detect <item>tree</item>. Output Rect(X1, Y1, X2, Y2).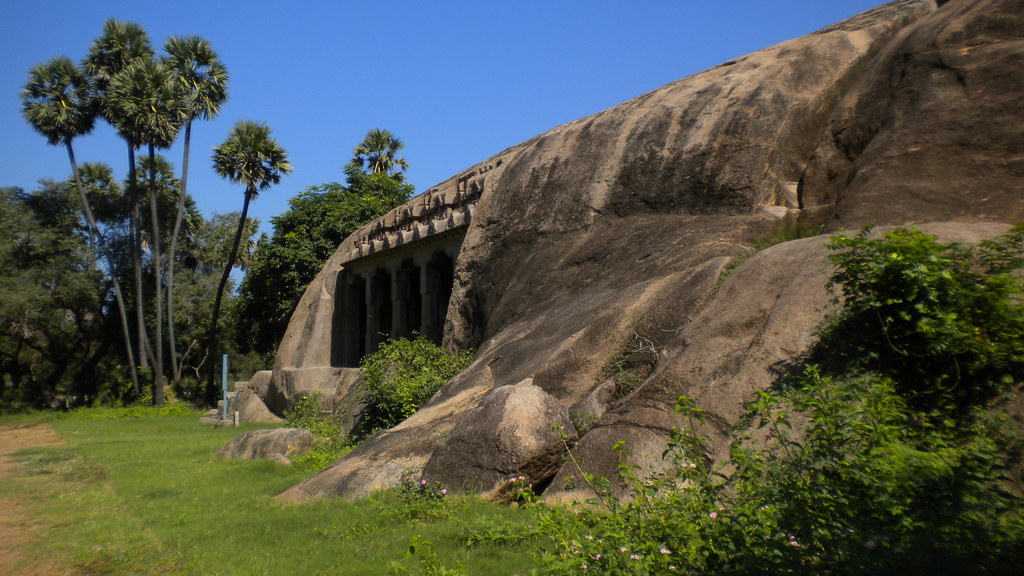
Rect(221, 166, 422, 373).
